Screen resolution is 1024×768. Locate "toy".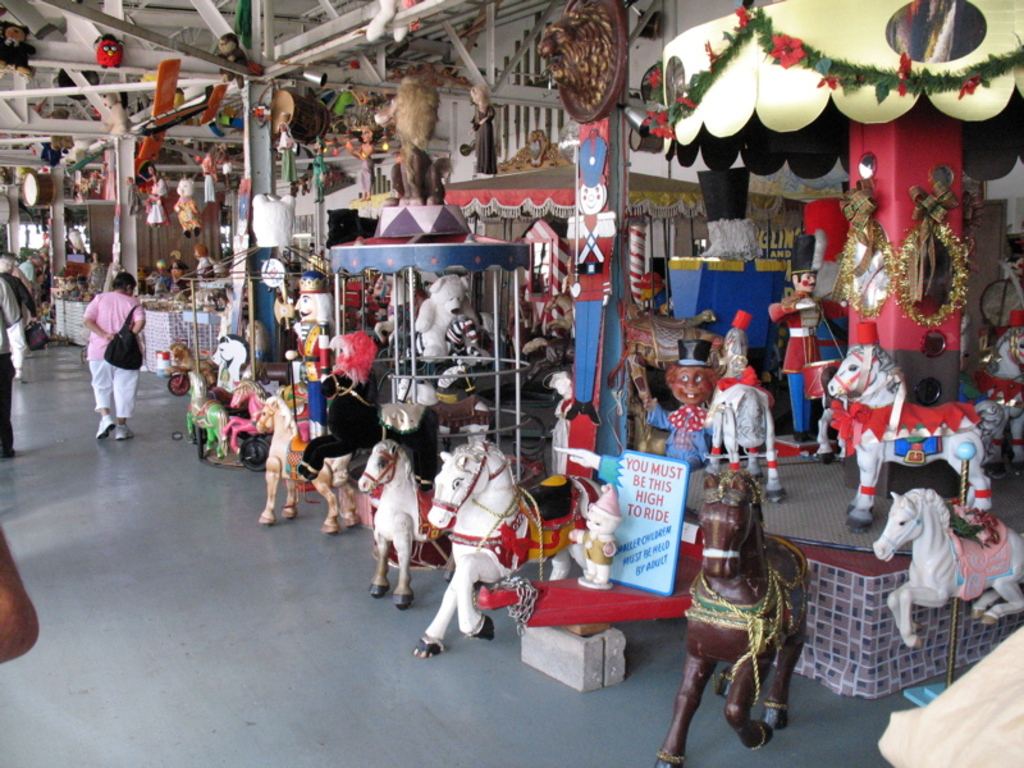
x1=826, y1=329, x2=1007, y2=522.
